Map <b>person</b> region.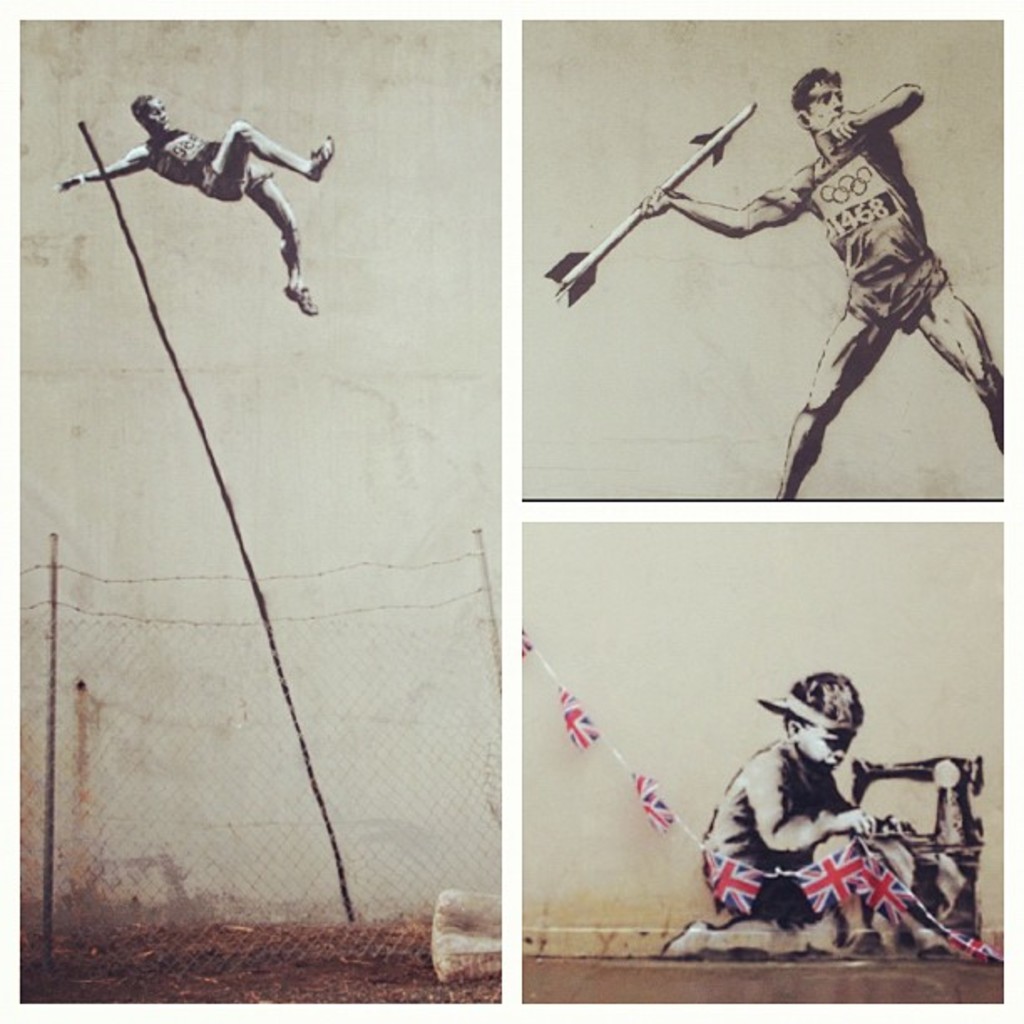
Mapped to [639, 57, 1009, 512].
